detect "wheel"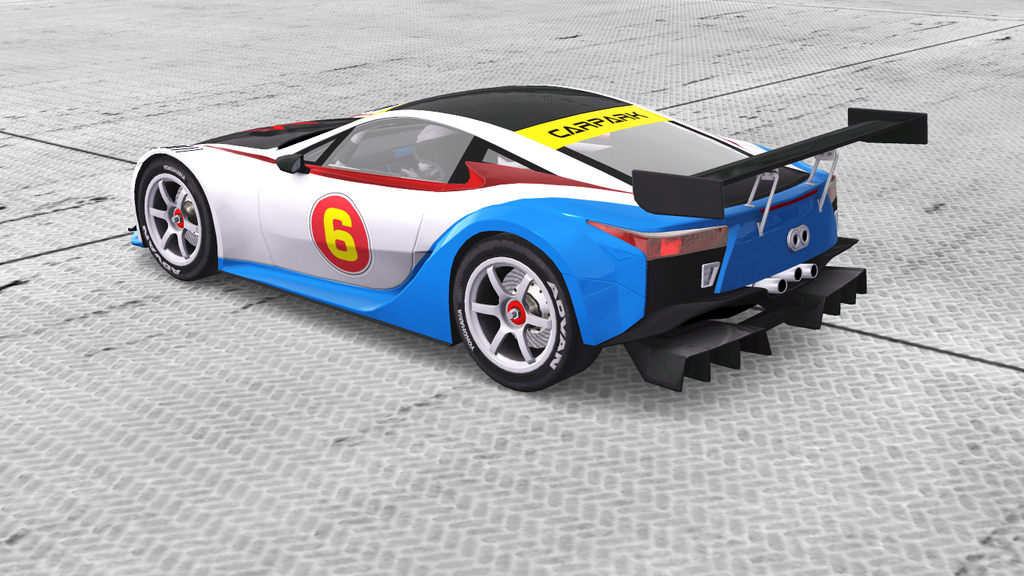
[x1=451, y1=231, x2=577, y2=379]
